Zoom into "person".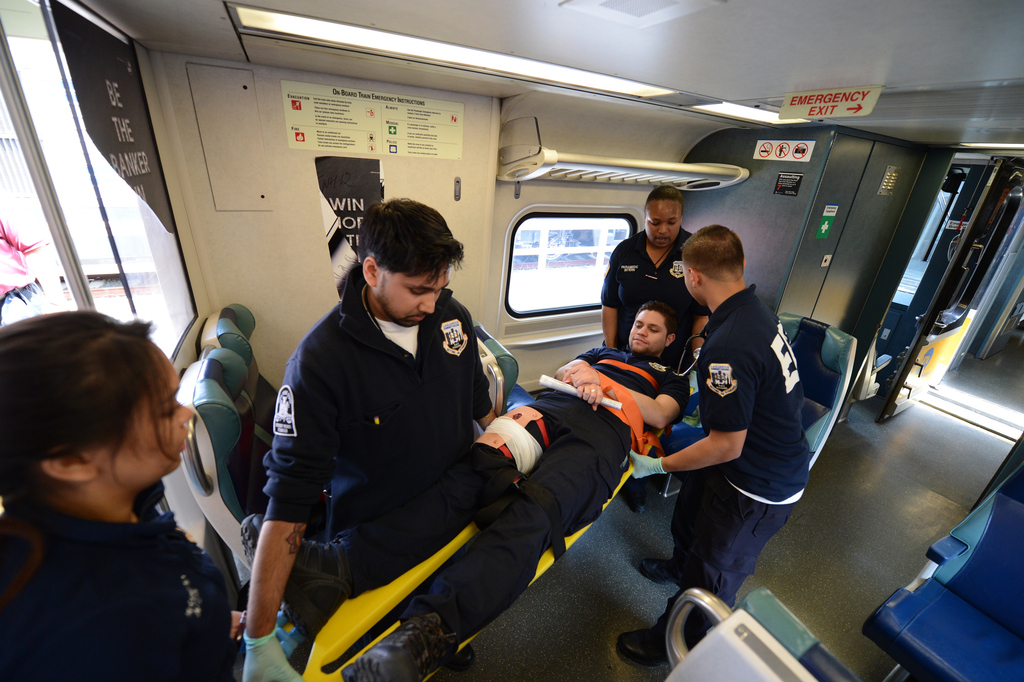
Zoom target: 316/319/657/681.
